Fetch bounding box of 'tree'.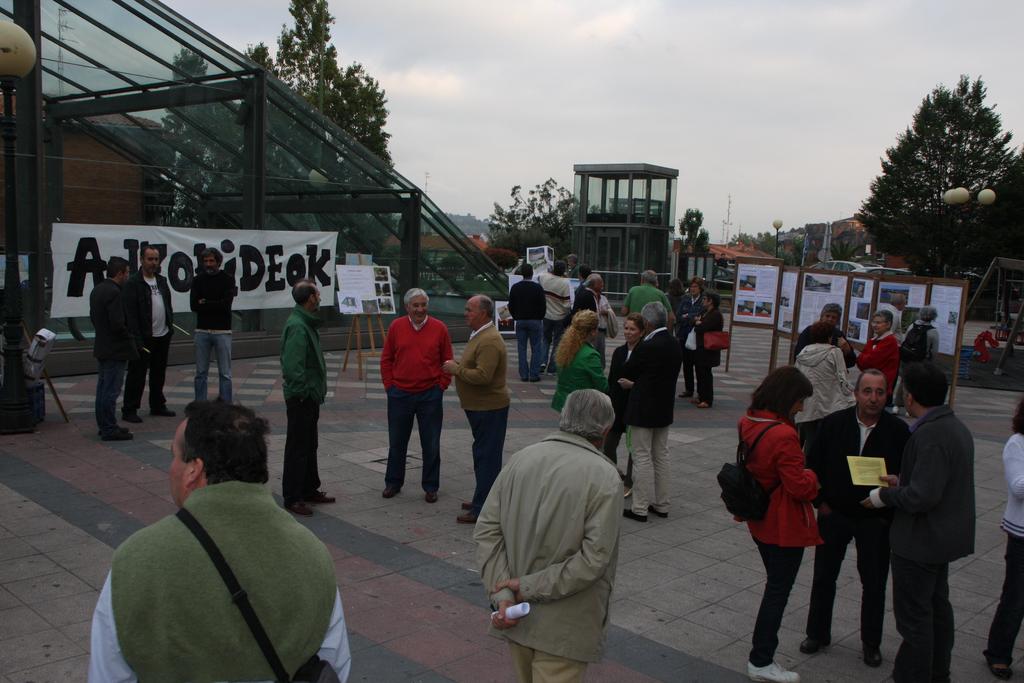
Bbox: 676,205,716,273.
